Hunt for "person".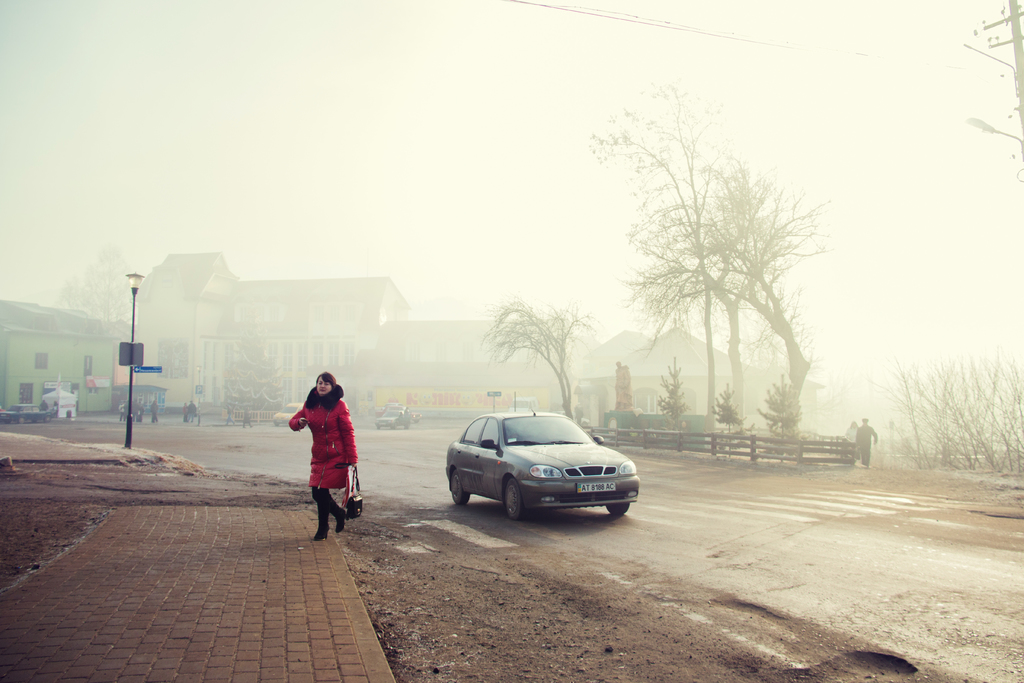
Hunted down at detection(182, 406, 190, 424).
